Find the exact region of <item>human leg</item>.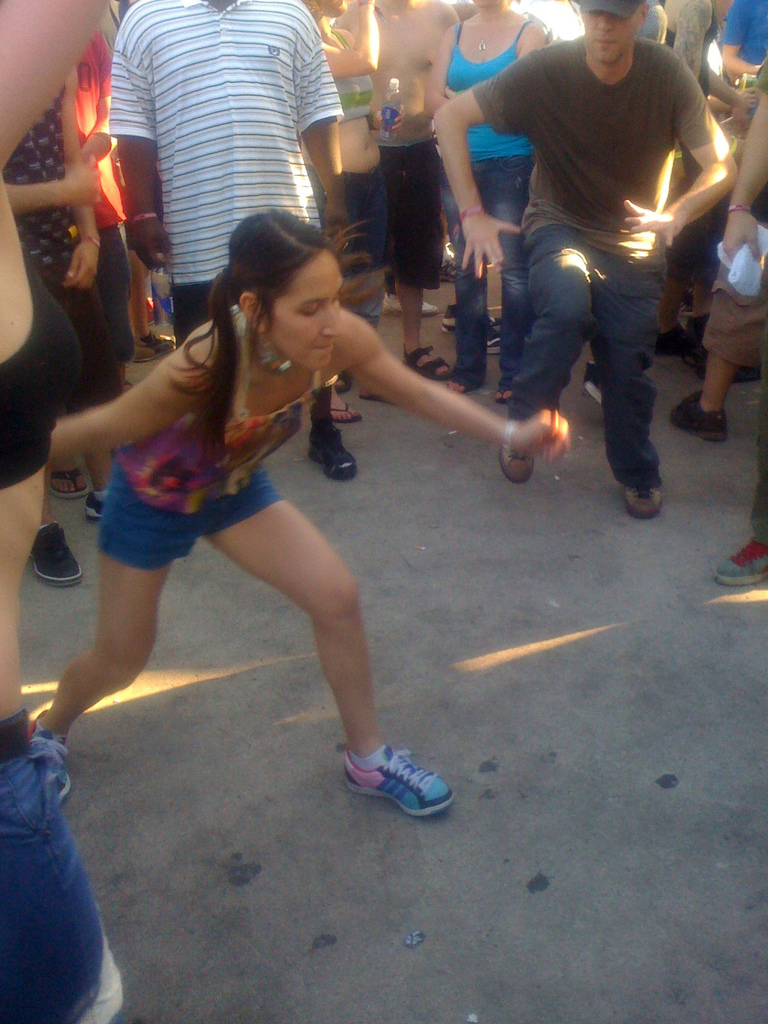
Exact region: x1=696, y1=239, x2=746, y2=440.
